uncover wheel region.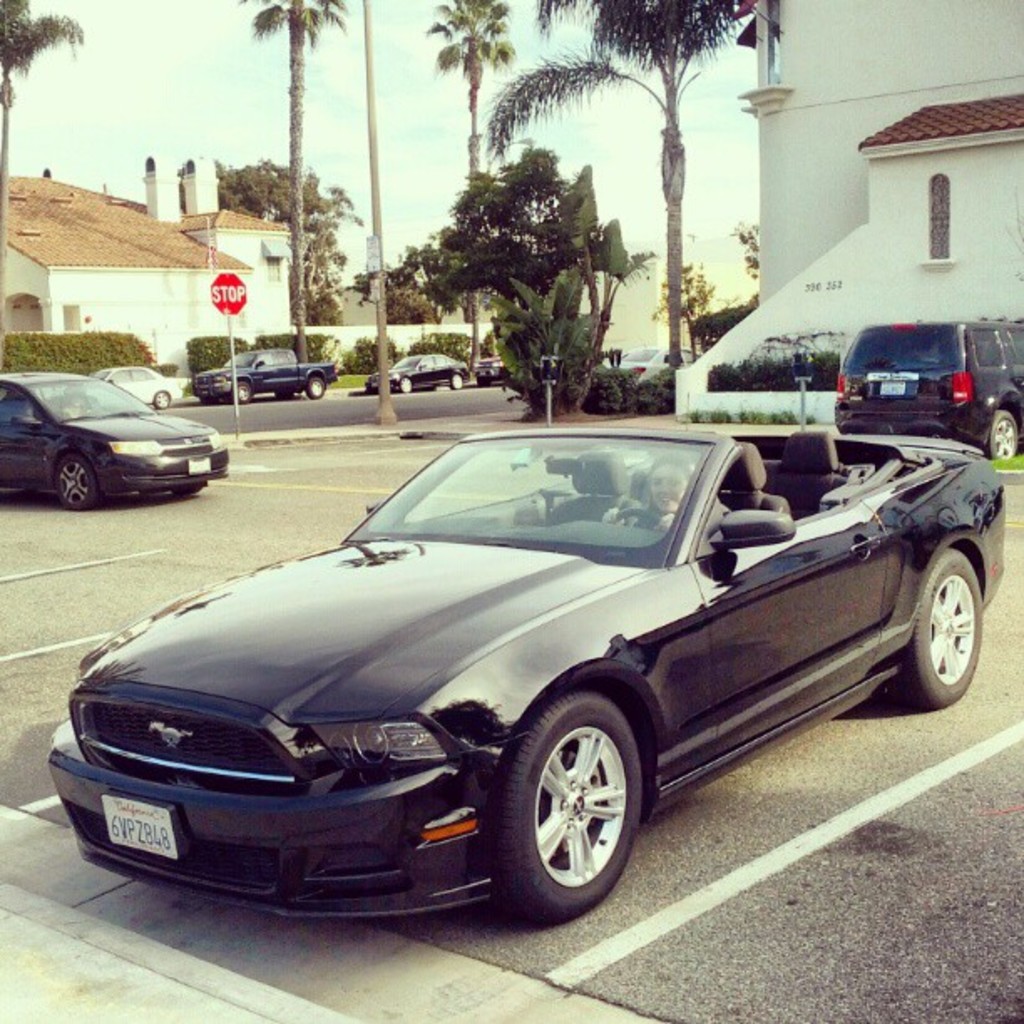
Uncovered: [x1=308, y1=376, x2=325, y2=400].
